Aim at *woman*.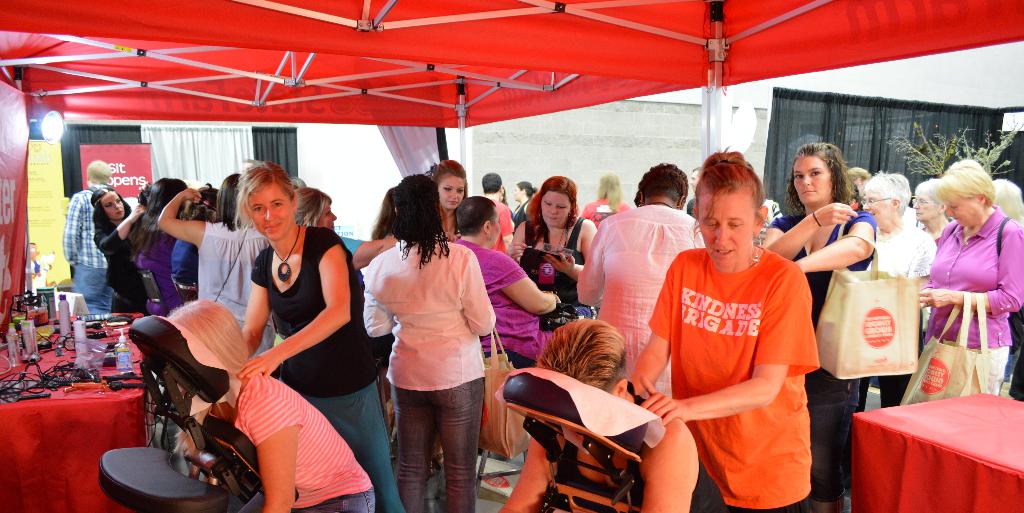
Aimed at 374, 186, 410, 236.
